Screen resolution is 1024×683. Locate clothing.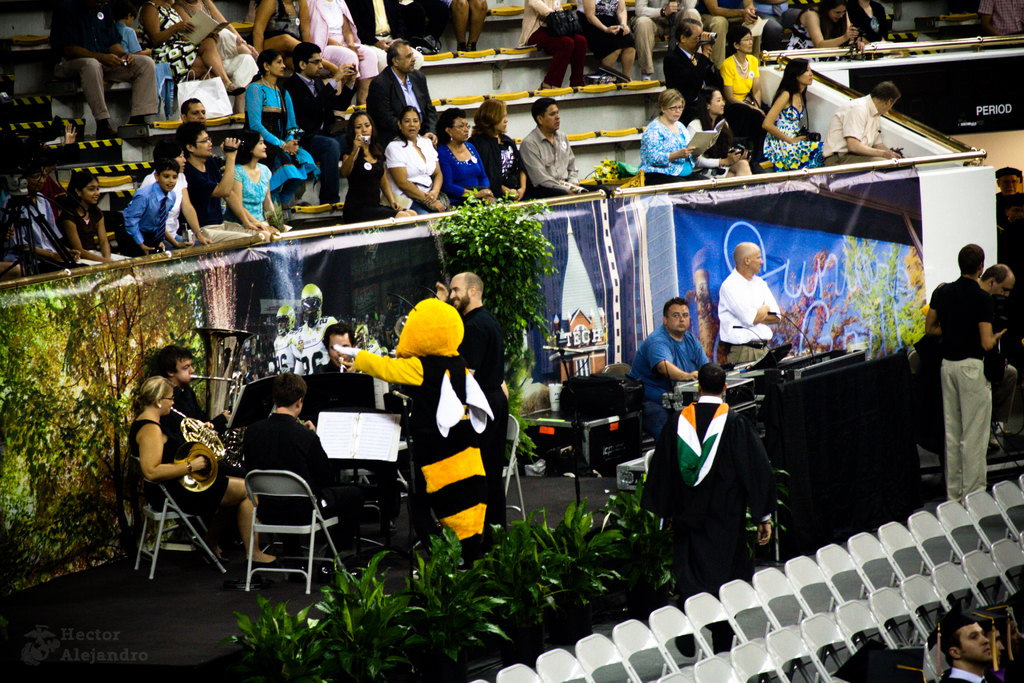
159:389:242:469.
